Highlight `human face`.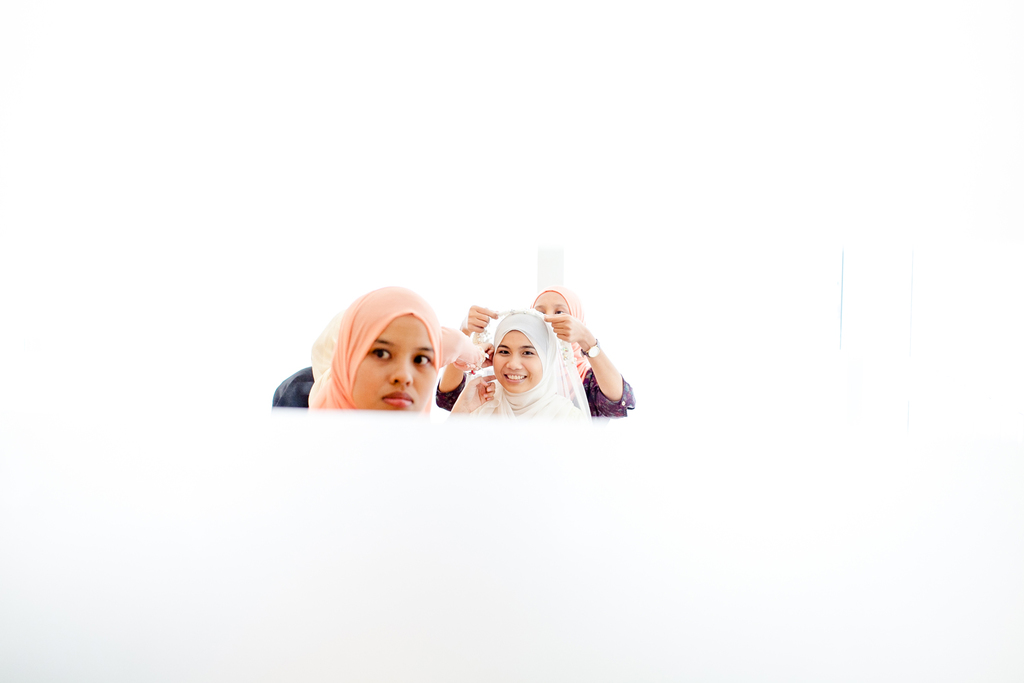
Highlighted region: left=346, top=315, right=438, bottom=409.
